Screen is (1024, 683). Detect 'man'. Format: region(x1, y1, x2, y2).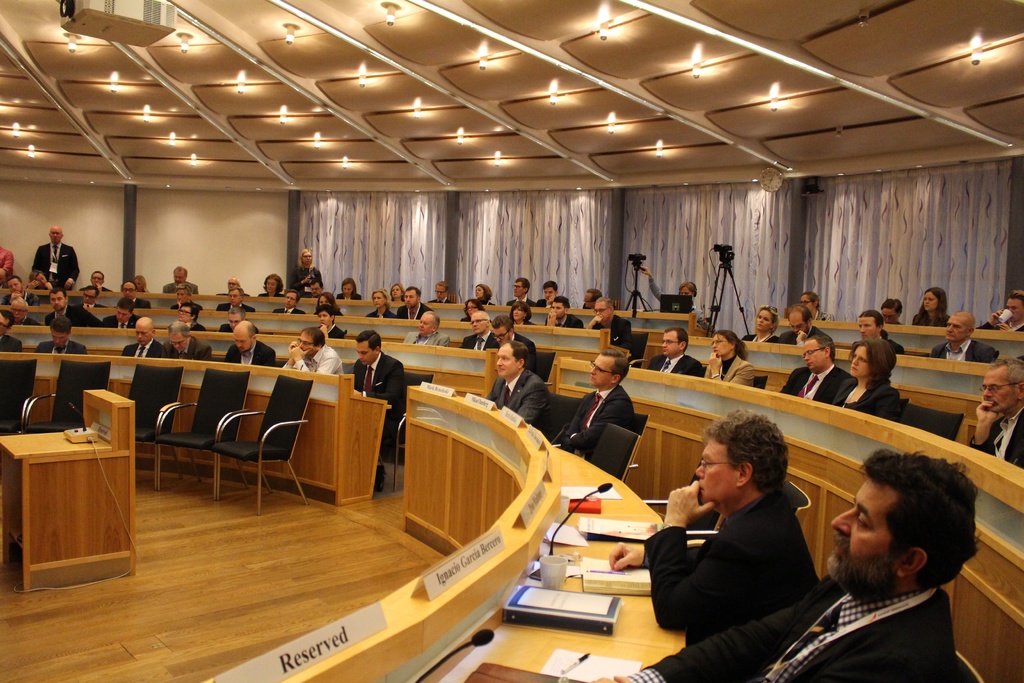
region(423, 281, 453, 309).
